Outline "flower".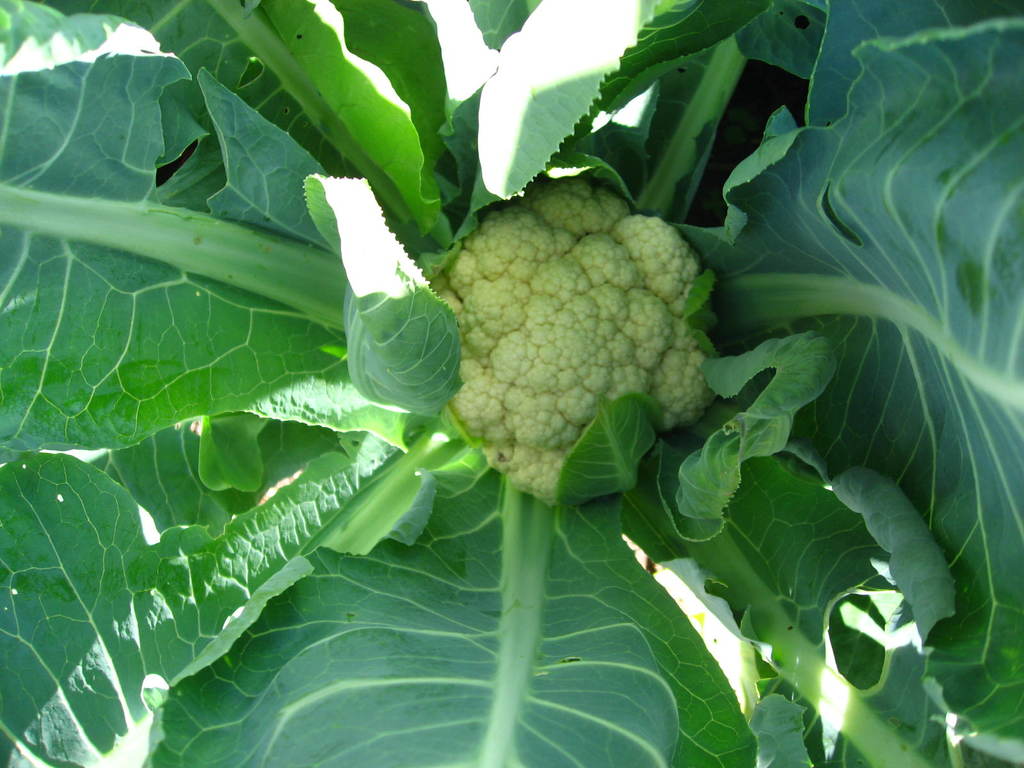
Outline: [433,161,710,495].
